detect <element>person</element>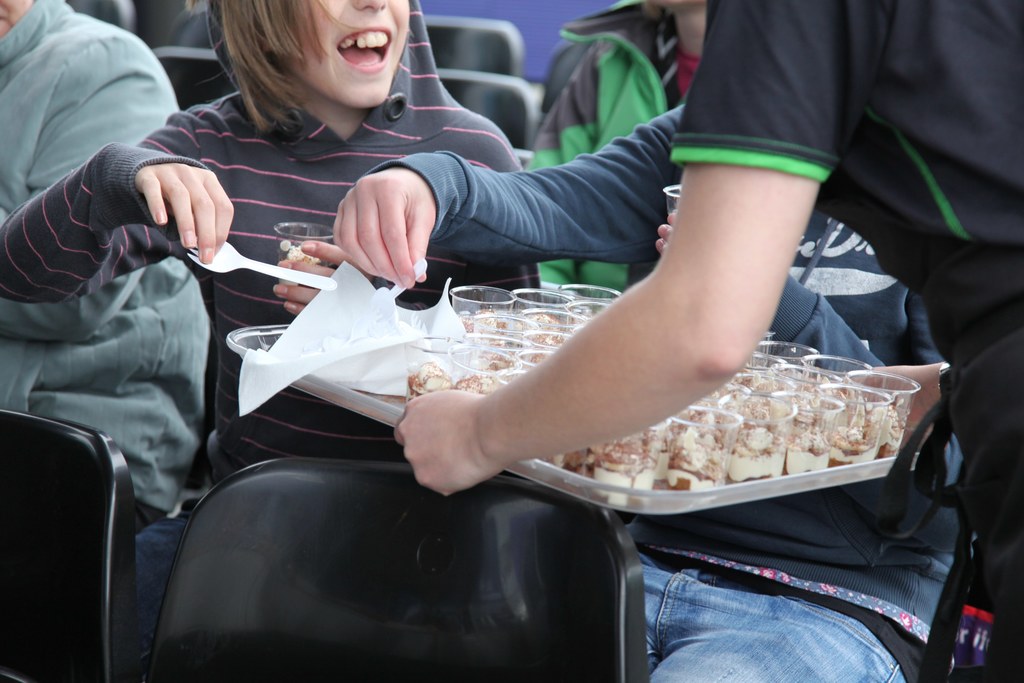
[x1=0, y1=0, x2=212, y2=532]
